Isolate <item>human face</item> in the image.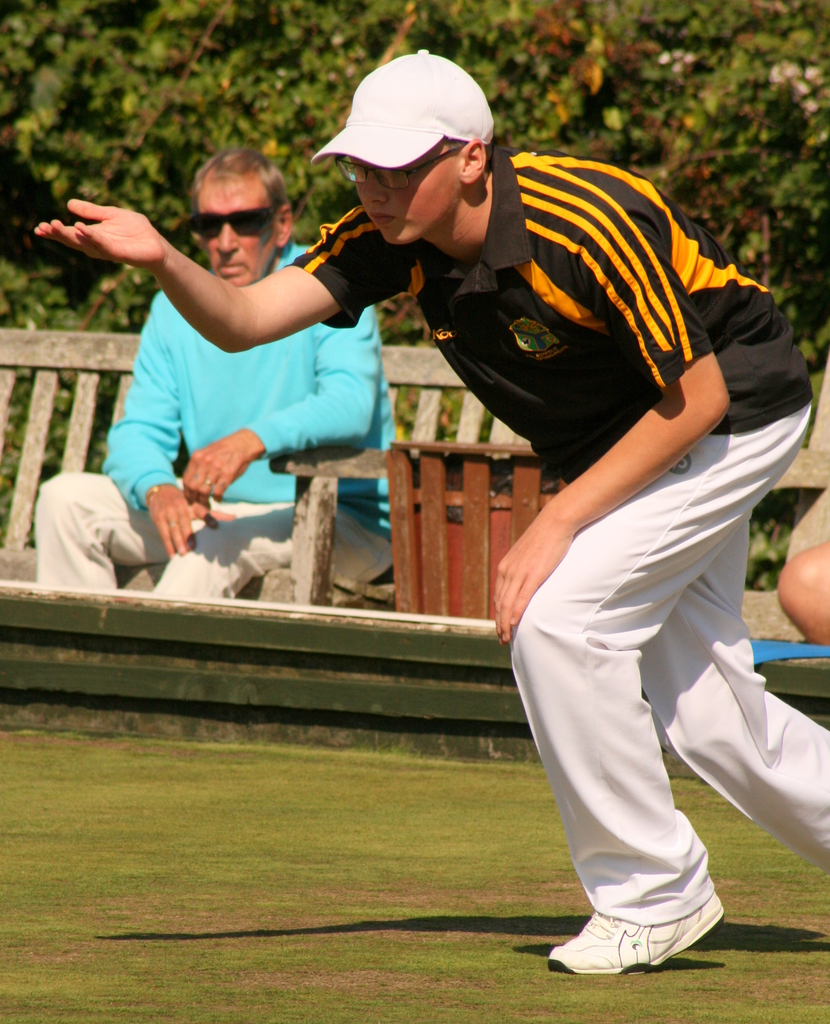
Isolated region: [355, 140, 465, 245].
